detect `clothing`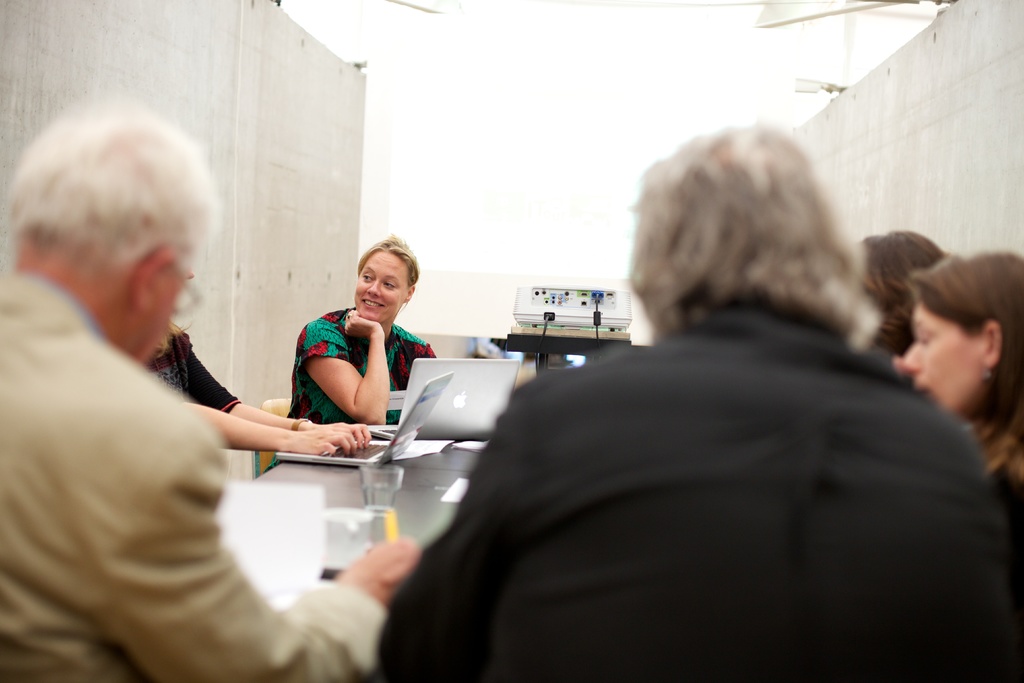
13, 231, 349, 677
